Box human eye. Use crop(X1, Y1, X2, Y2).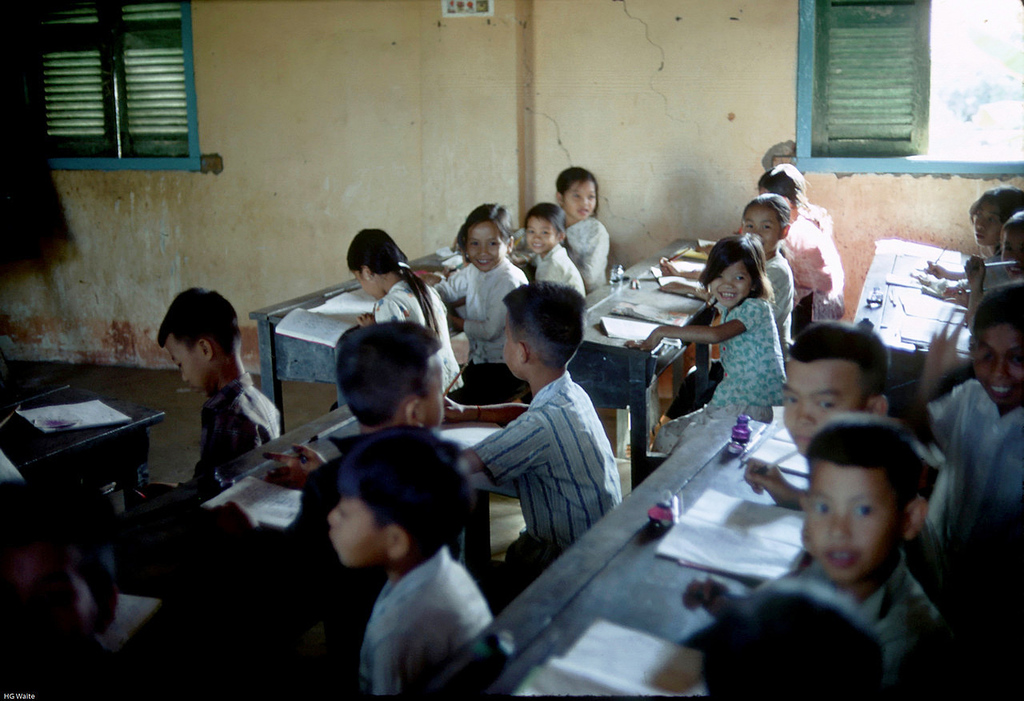
crop(570, 191, 581, 198).
